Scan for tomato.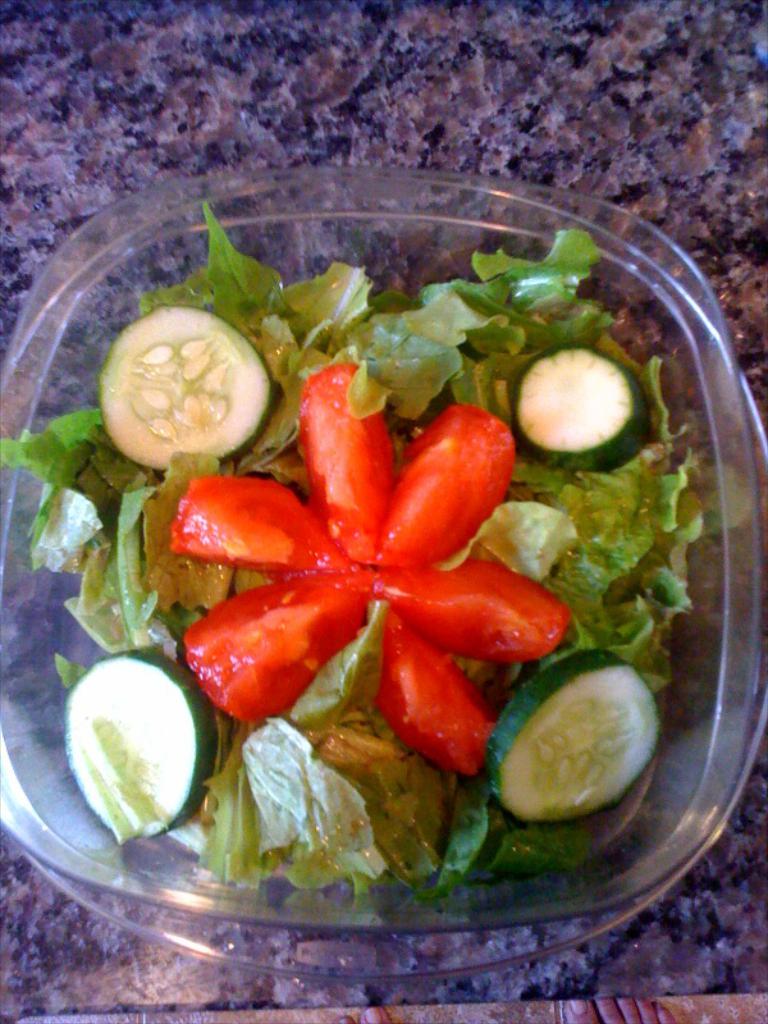
Scan result: left=165, top=468, right=340, bottom=582.
